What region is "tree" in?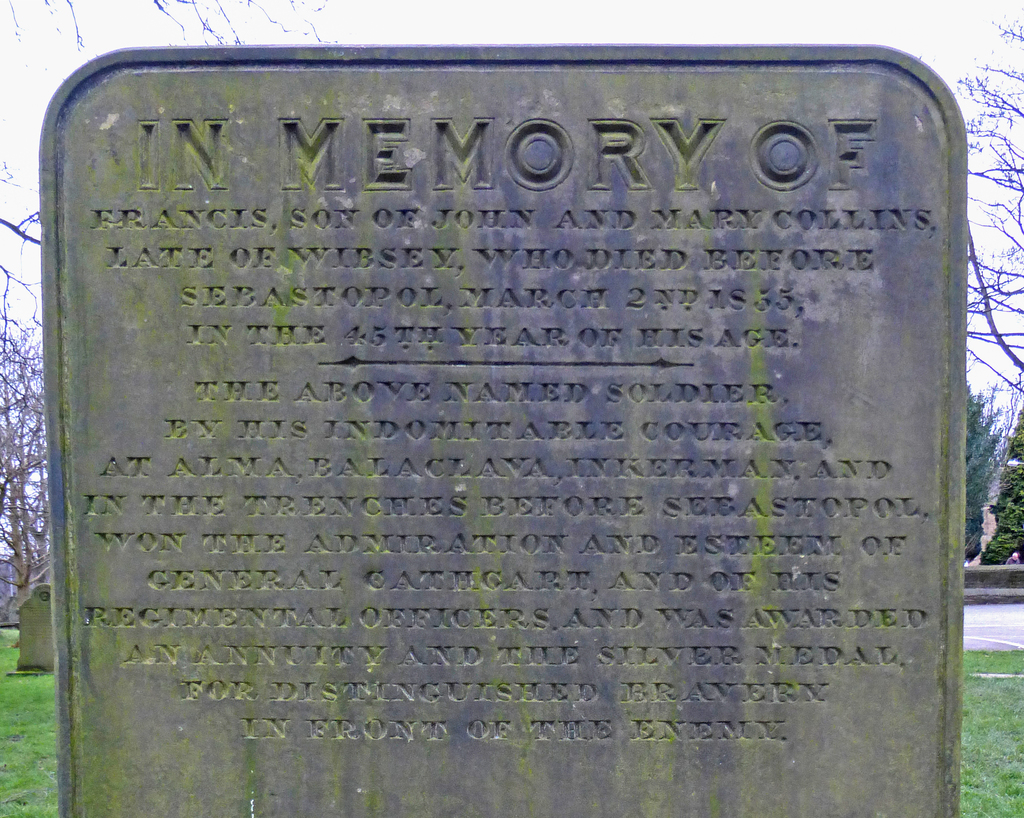
x1=0, y1=59, x2=54, y2=644.
